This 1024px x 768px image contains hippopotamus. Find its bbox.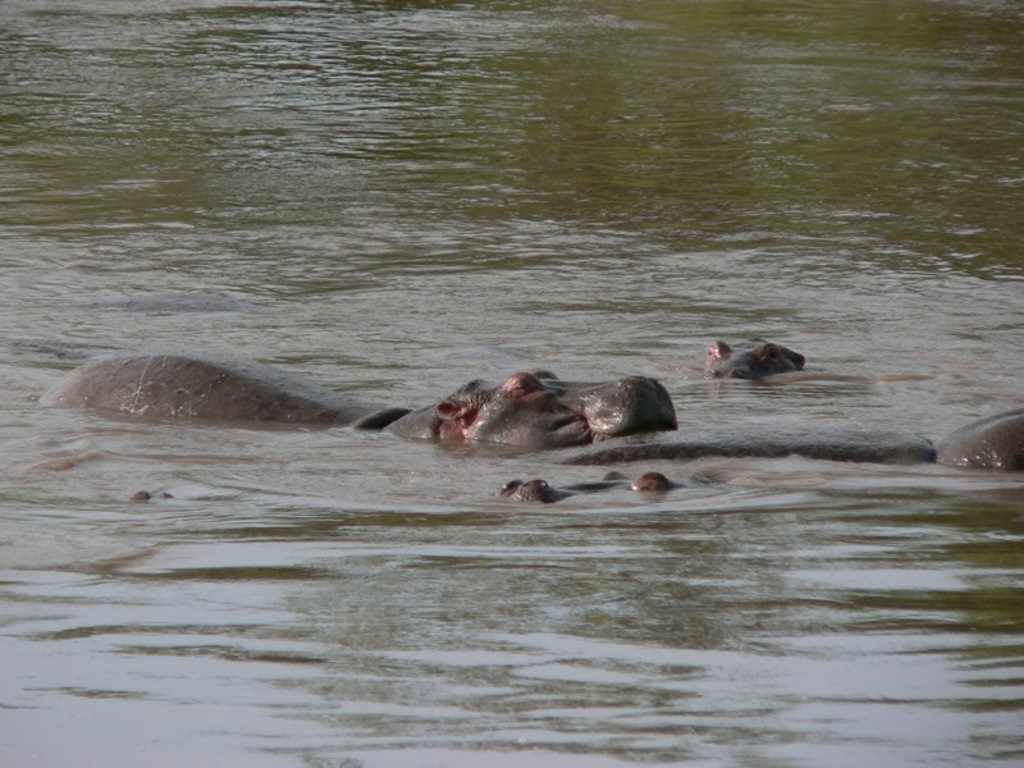
Rect(44, 344, 677, 461).
